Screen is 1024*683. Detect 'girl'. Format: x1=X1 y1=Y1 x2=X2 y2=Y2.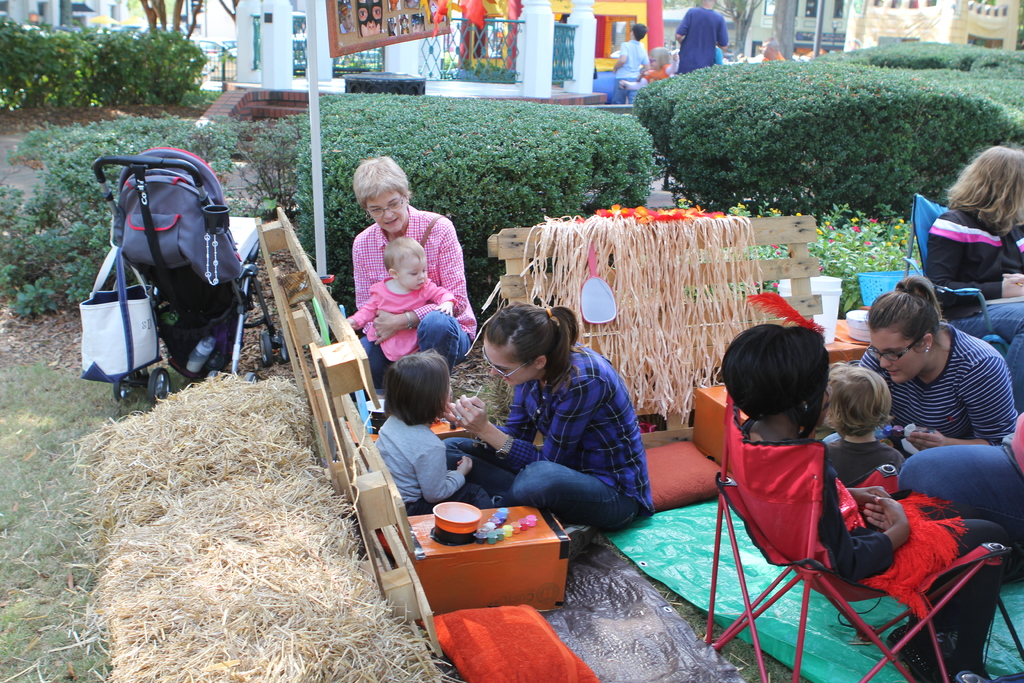
x1=345 y1=236 x2=463 y2=356.
